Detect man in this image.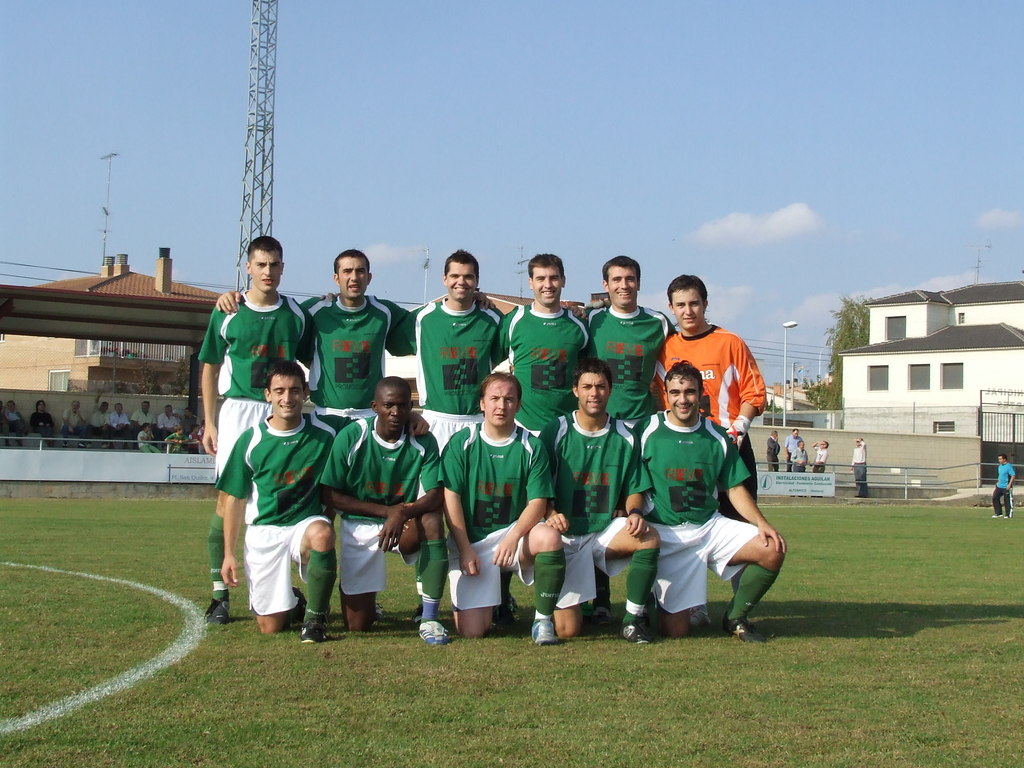
Detection: select_region(310, 374, 447, 637).
